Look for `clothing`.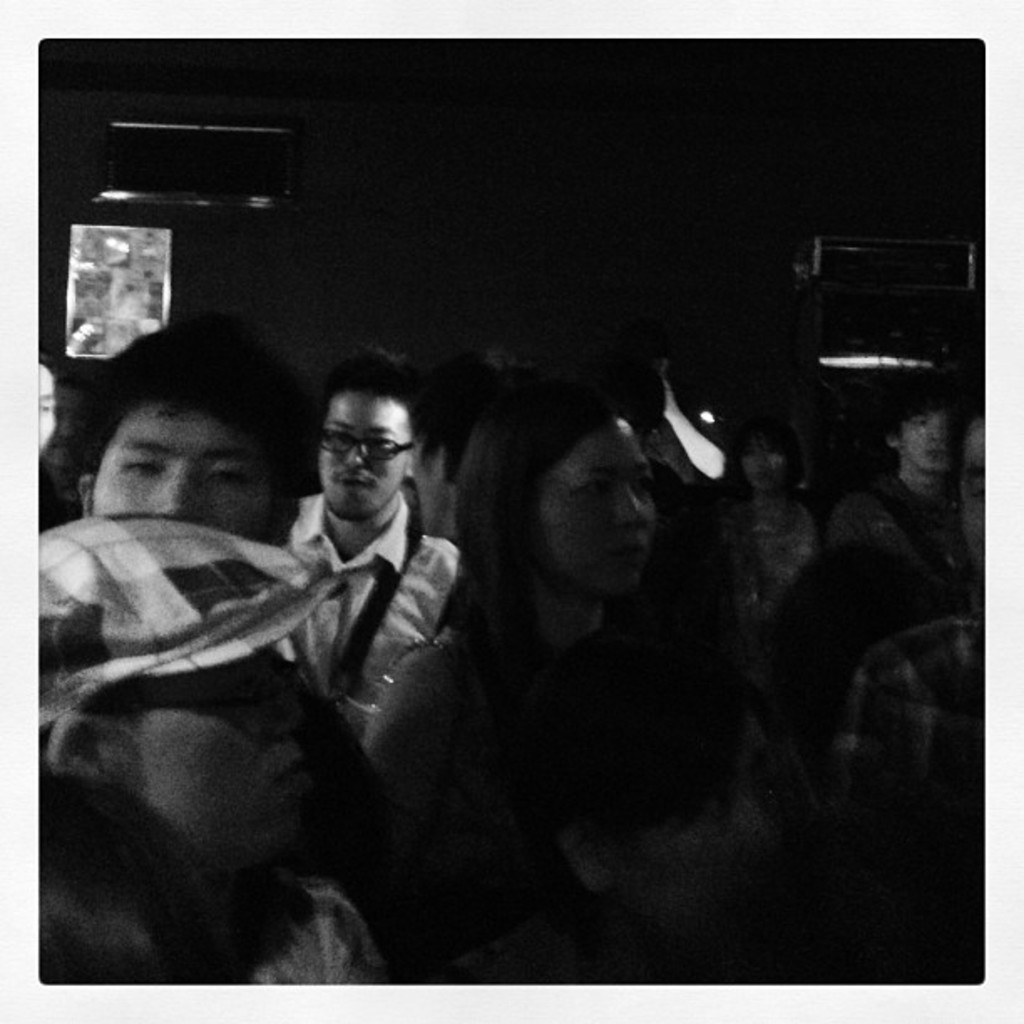
Found: 718,487,828,684.
